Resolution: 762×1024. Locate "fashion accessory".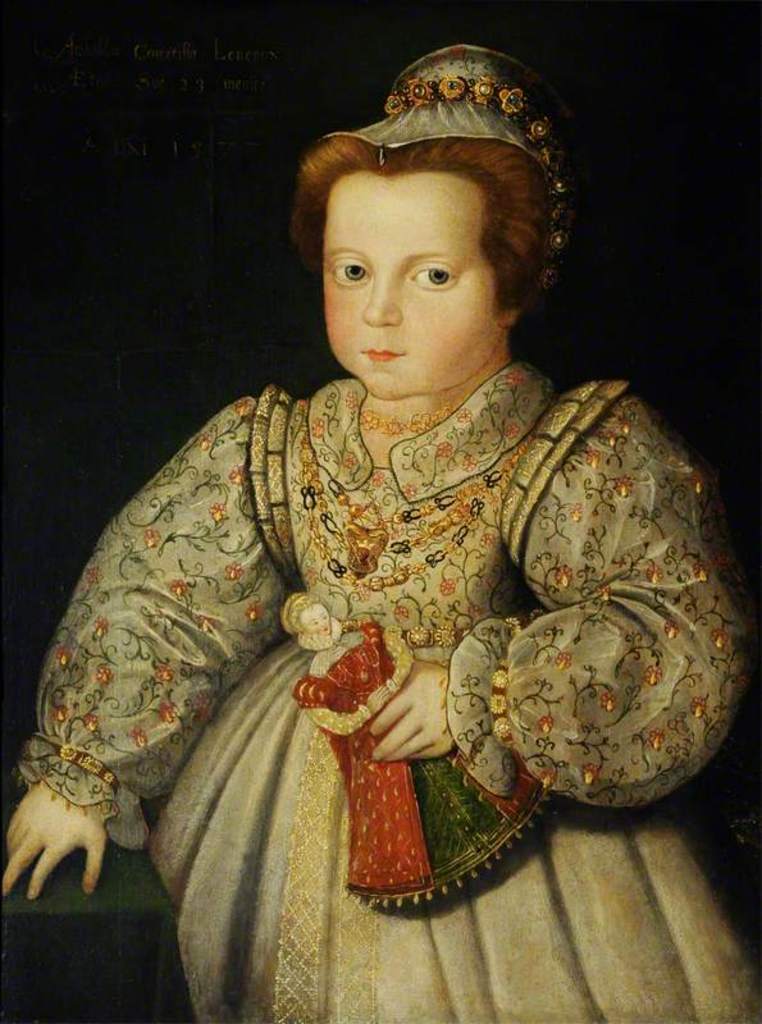
select_region(318, 38, 583, 289).
